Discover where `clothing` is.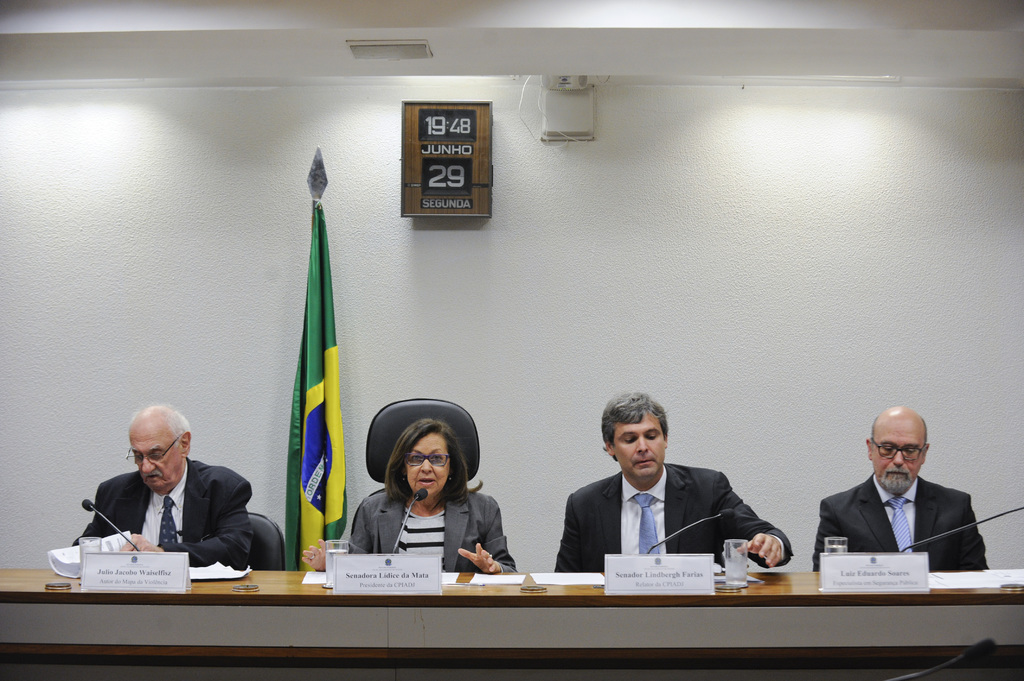
Discovered at [554, 449, 799, 585].
